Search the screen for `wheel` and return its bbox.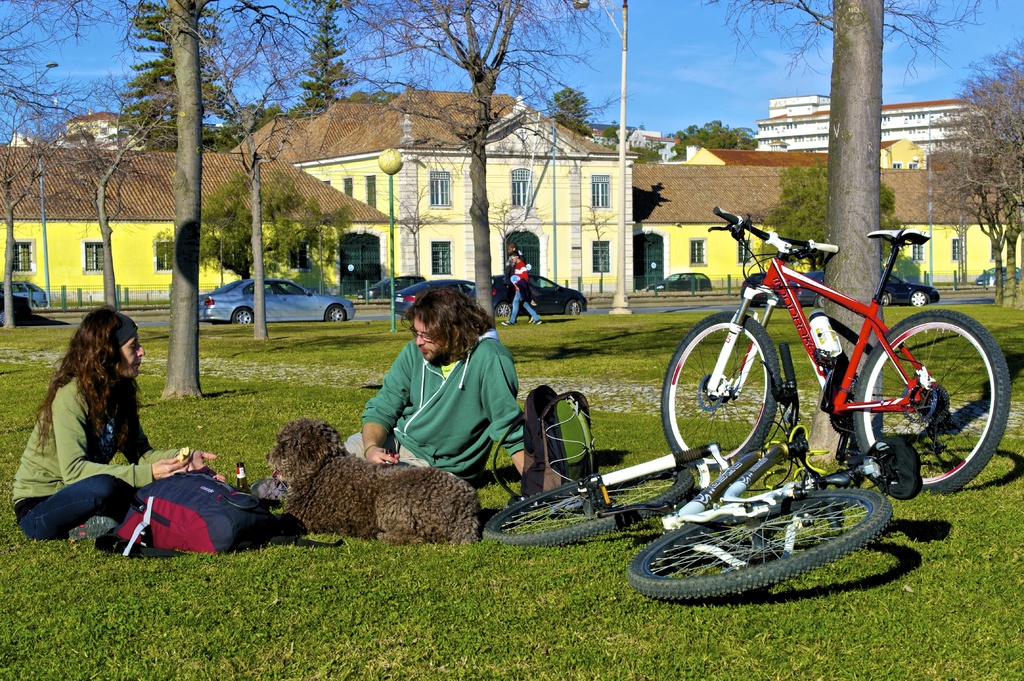
Found: l=849, t=304, r=1015, b=487.
